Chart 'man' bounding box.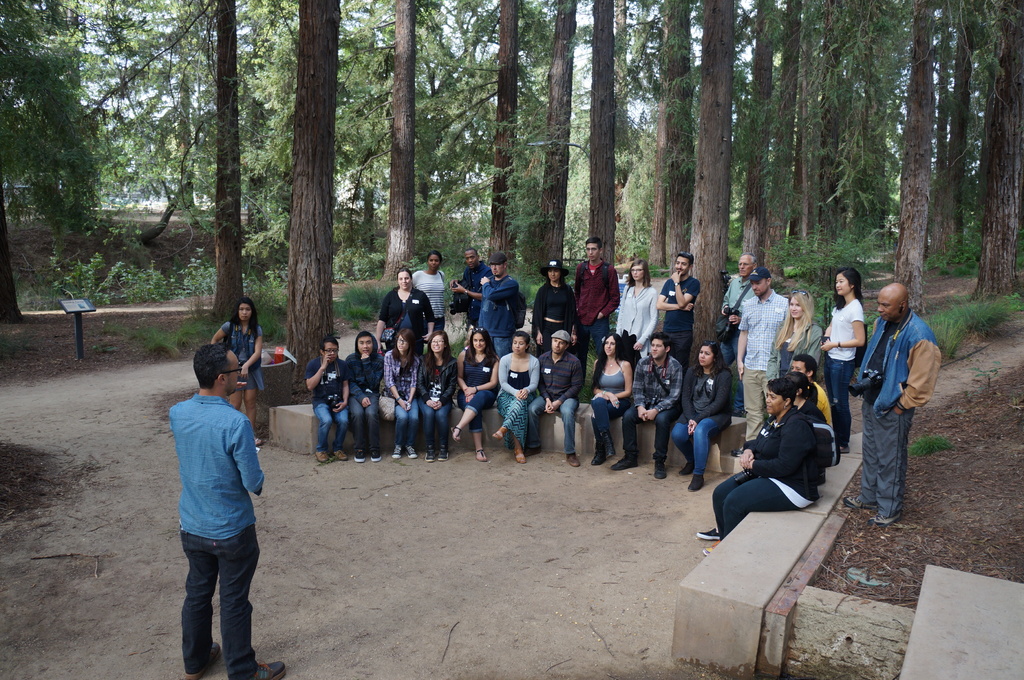
Charted: bbox(158, 332, 272, 677).
